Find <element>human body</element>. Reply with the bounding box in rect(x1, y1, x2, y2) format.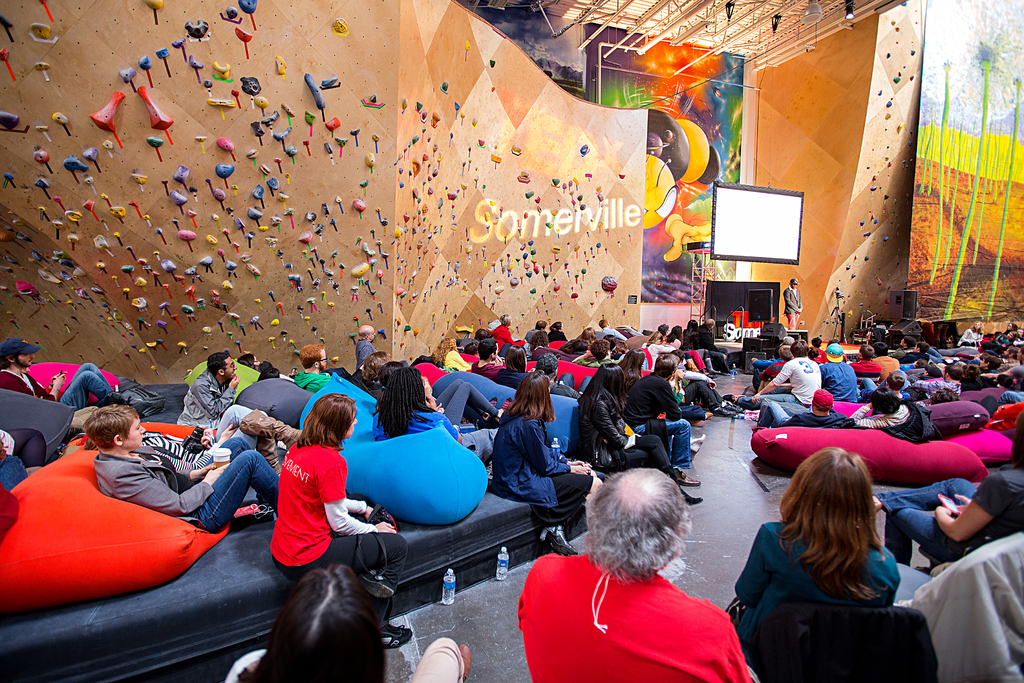
rect(143, 403, 303, 473).
